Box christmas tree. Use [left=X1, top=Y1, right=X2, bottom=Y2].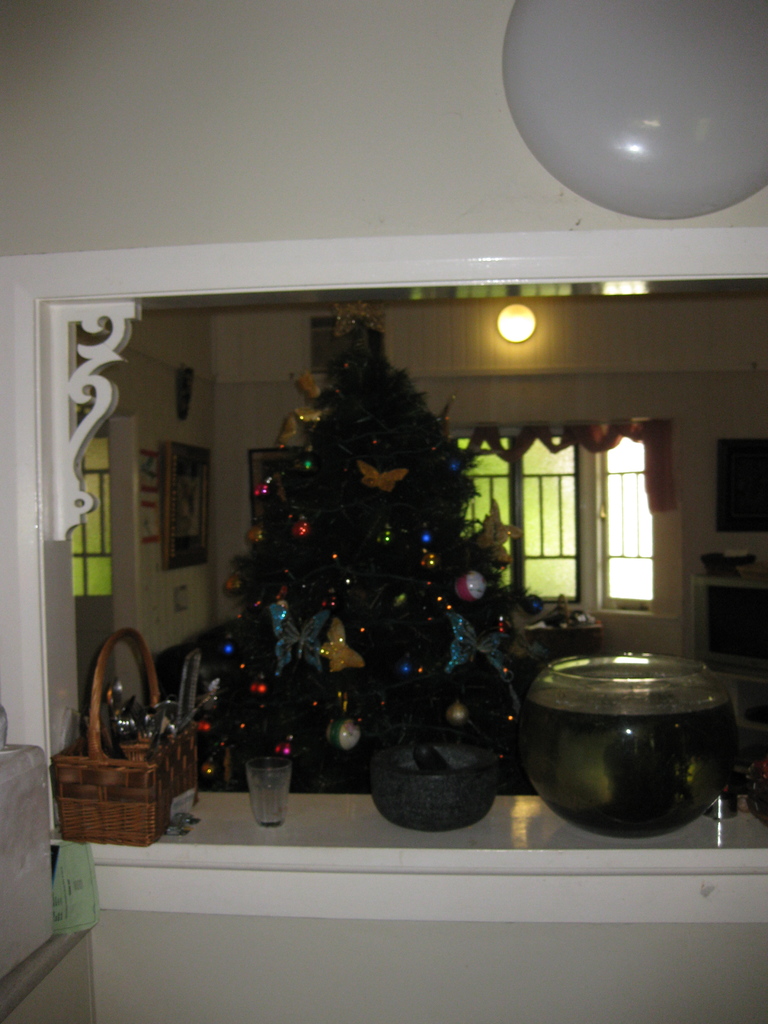
[left=211, top=309, right=550, bottom=787].
